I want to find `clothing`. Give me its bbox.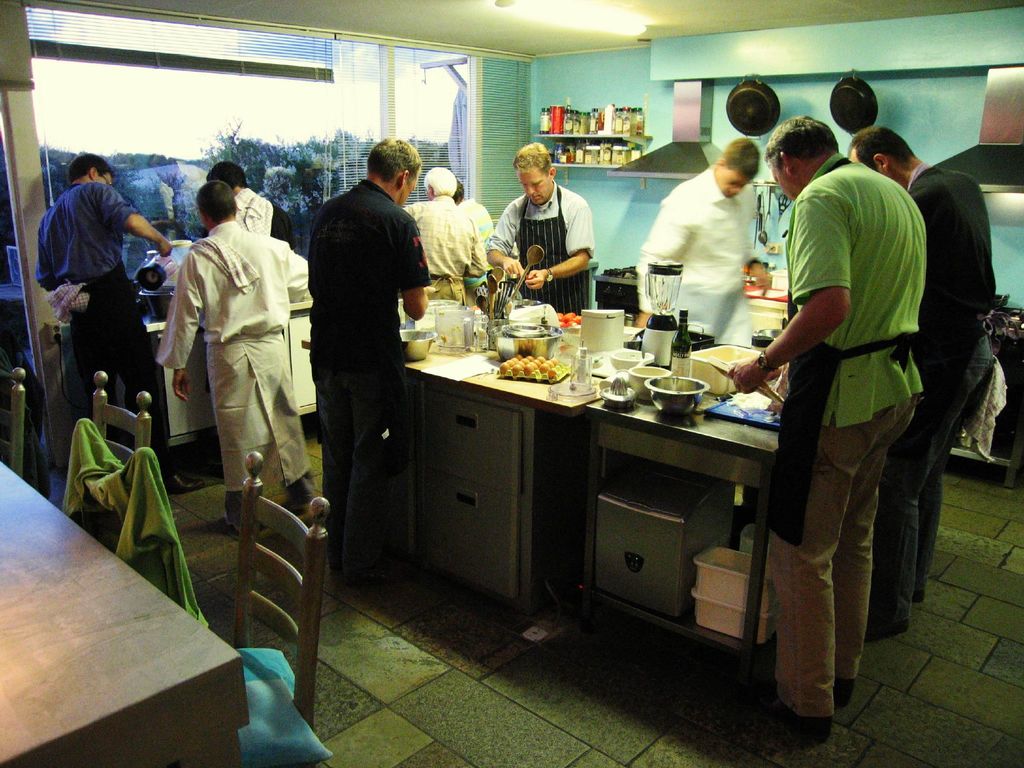
bbox=(29, 177, 173, 465).
